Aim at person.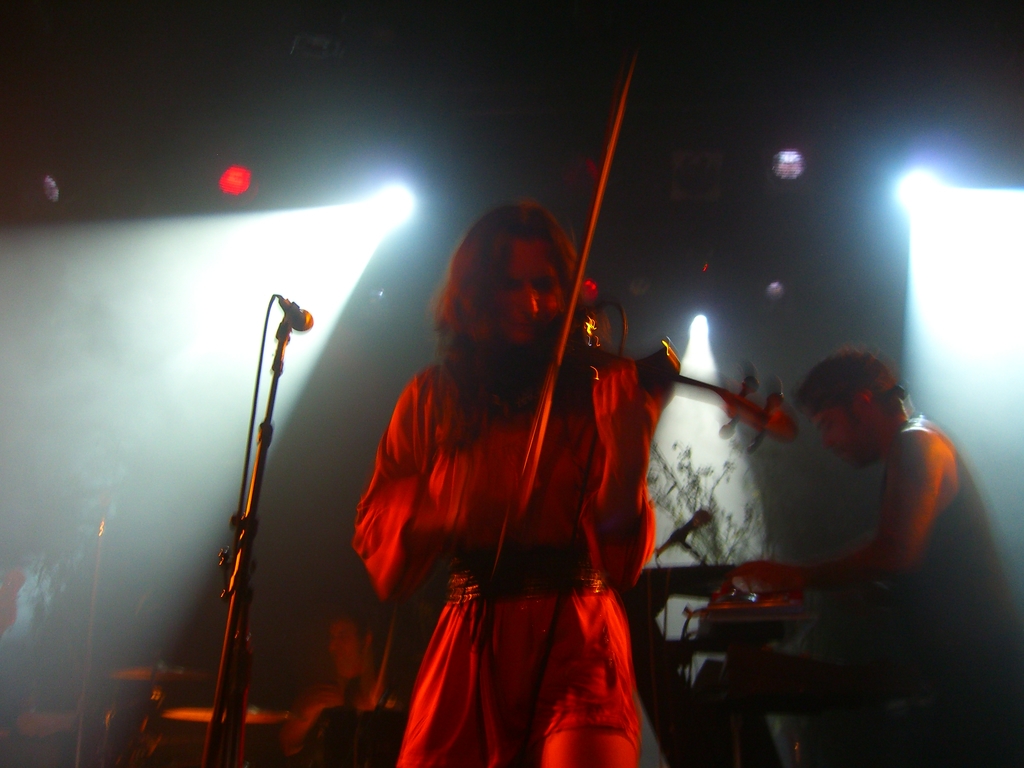
Aimed at [left=353, top=164, right=671, bottom=767].
